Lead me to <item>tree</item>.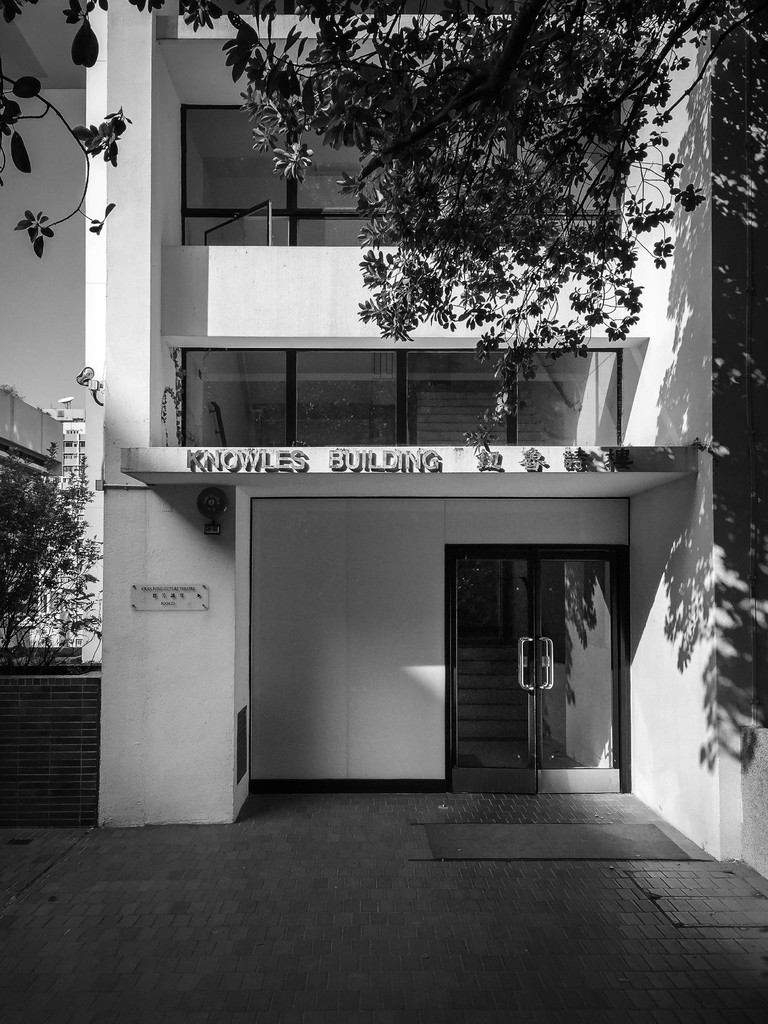
Lead to 243/0/767/454.
